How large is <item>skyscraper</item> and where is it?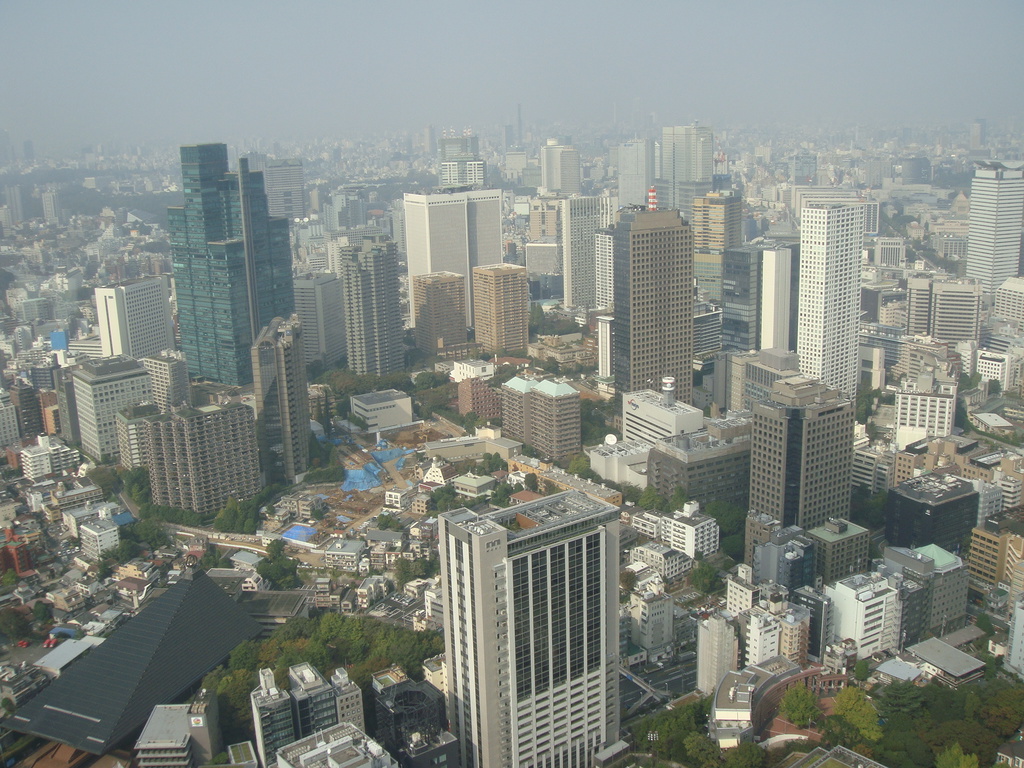
Bounding box: Rect(466, 272, 529, 356).
